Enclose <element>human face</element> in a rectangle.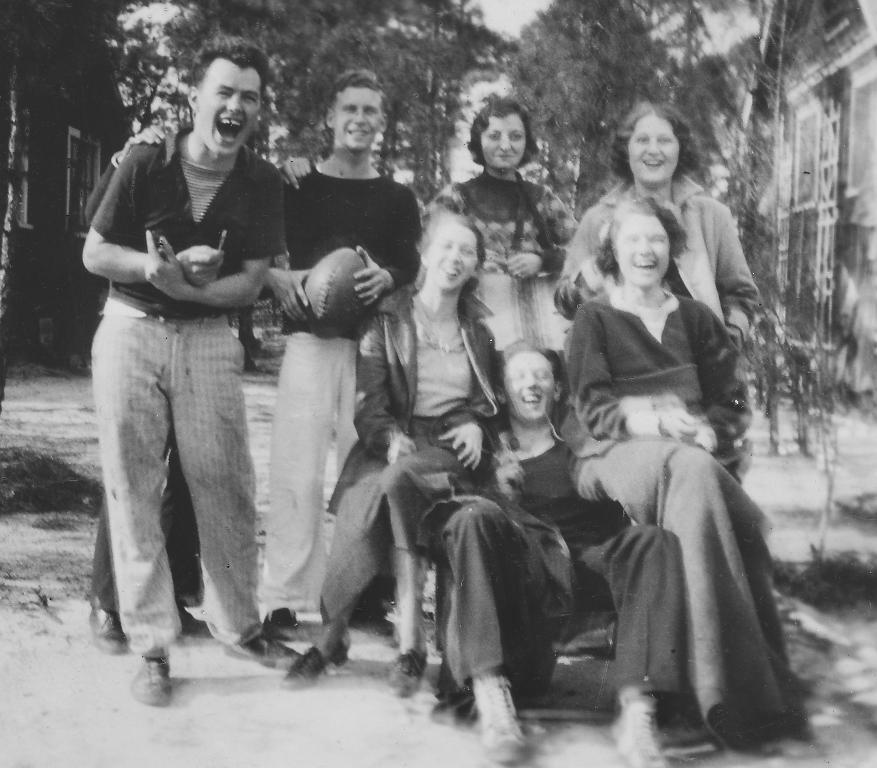
region(196, 63, 261, 155).
